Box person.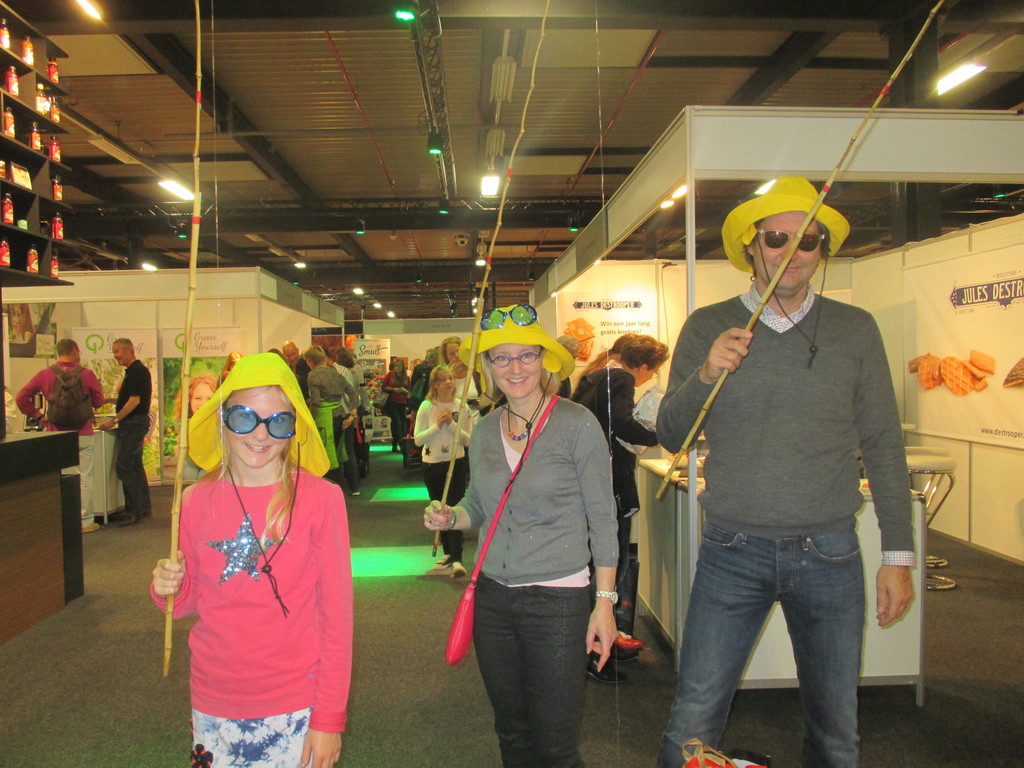
(left=12, top=333, right=106, bottom=533).
